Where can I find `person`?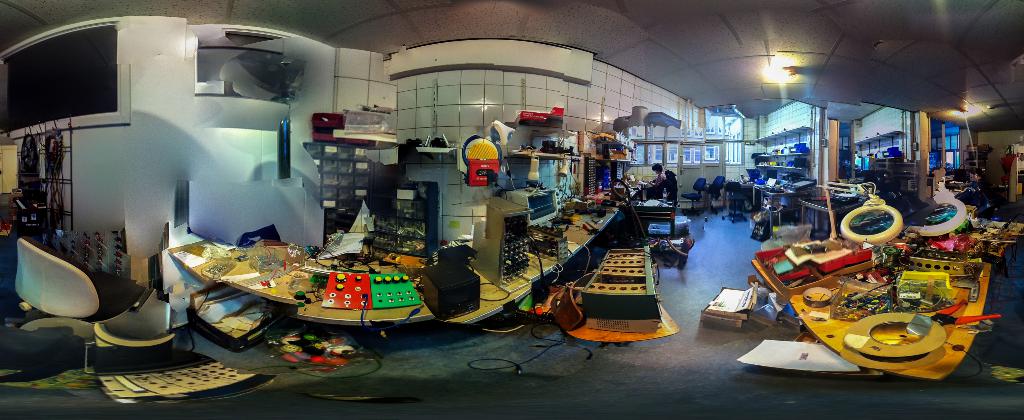
You can find it at bbox=[647, 161, 667, 188].
